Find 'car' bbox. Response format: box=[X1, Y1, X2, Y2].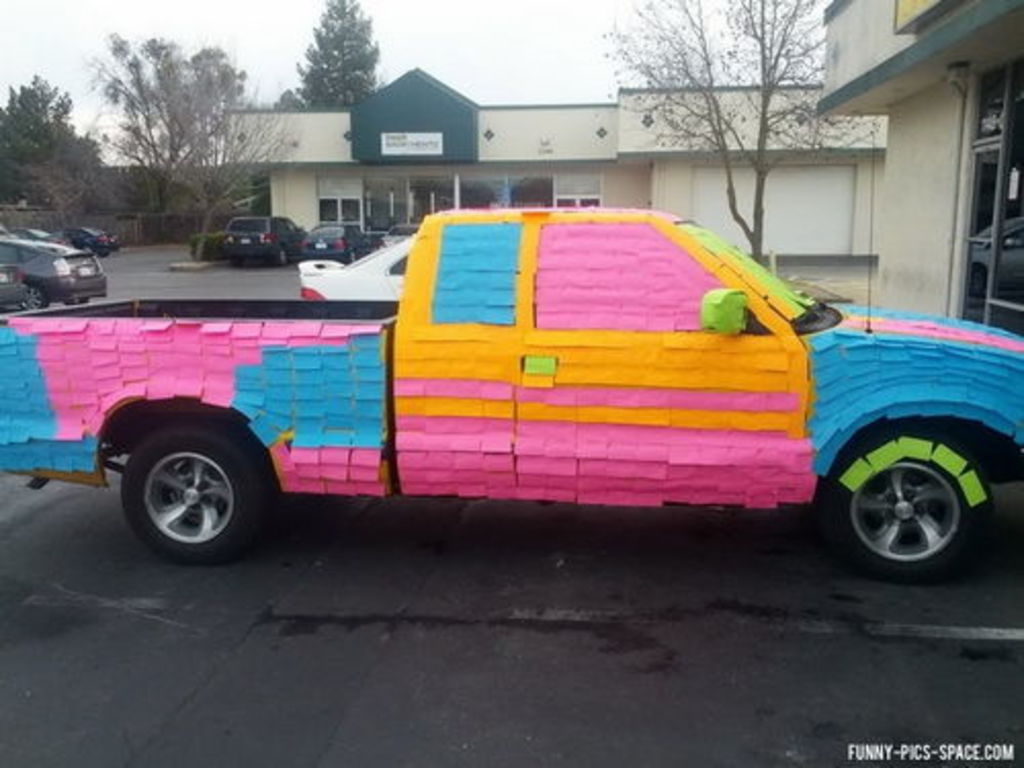
box=[301, 221, 381, 264].
